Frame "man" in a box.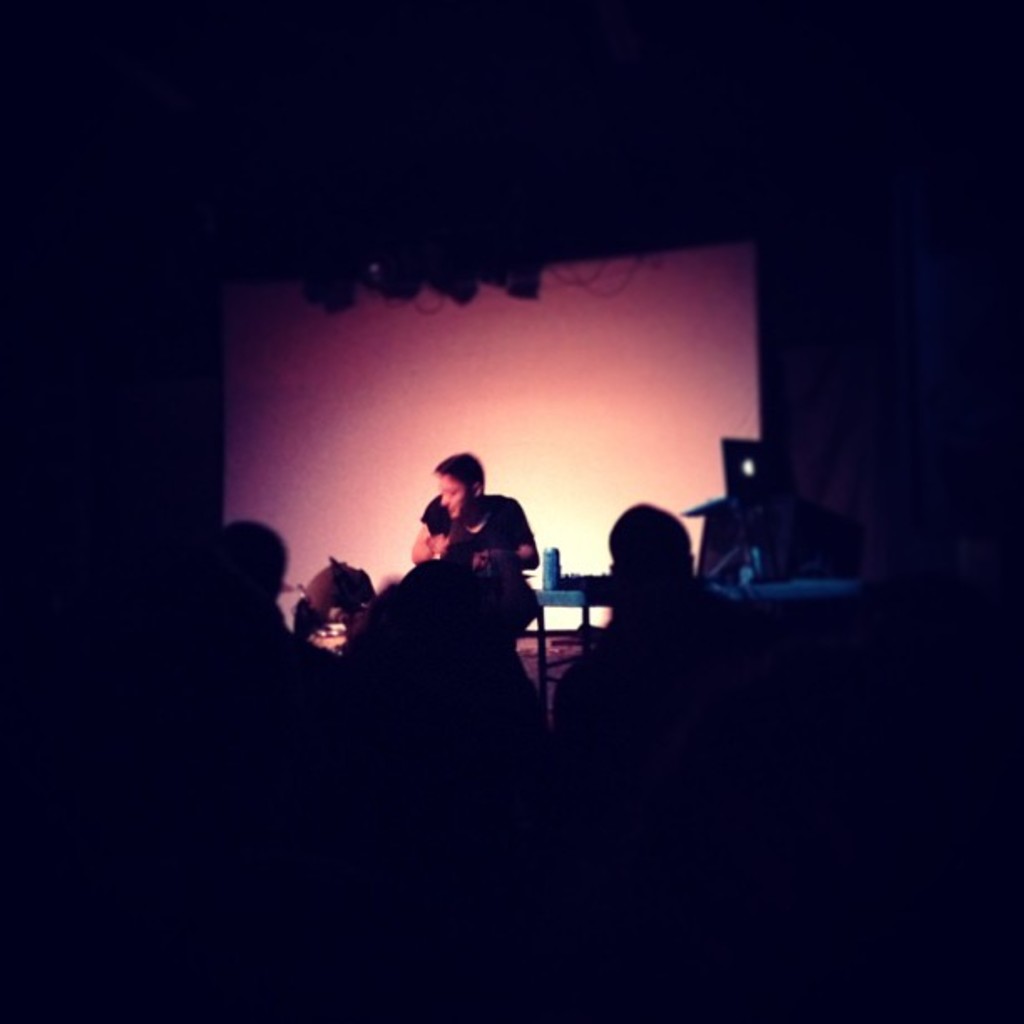
(393, 457, 571, 641).
